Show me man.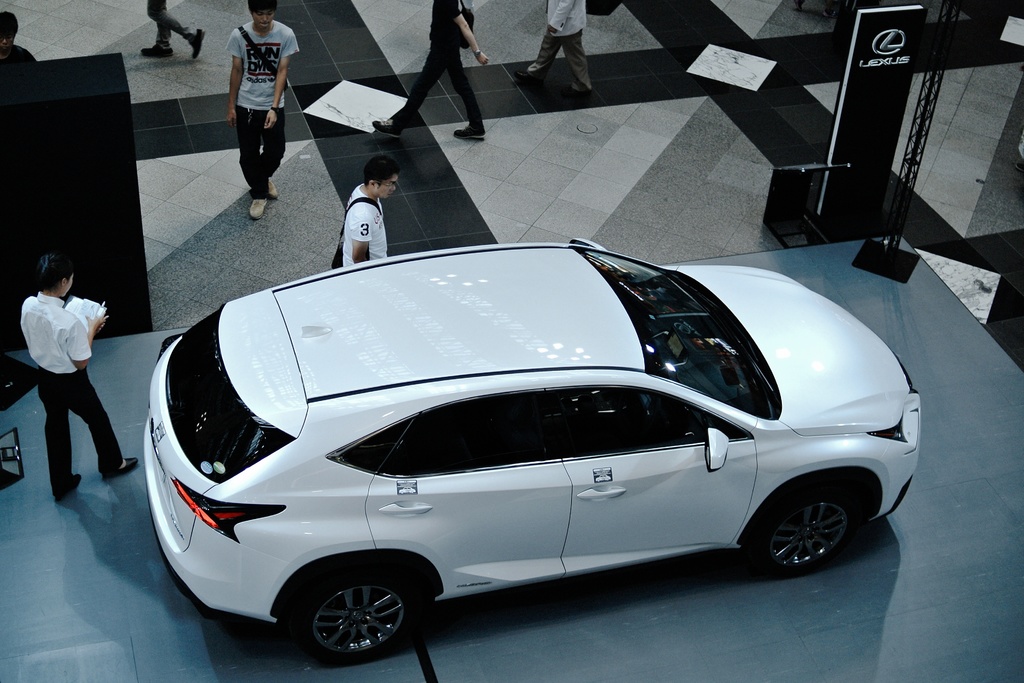
man is here: <bbox>371, 0, 489, 138</bbox>.
